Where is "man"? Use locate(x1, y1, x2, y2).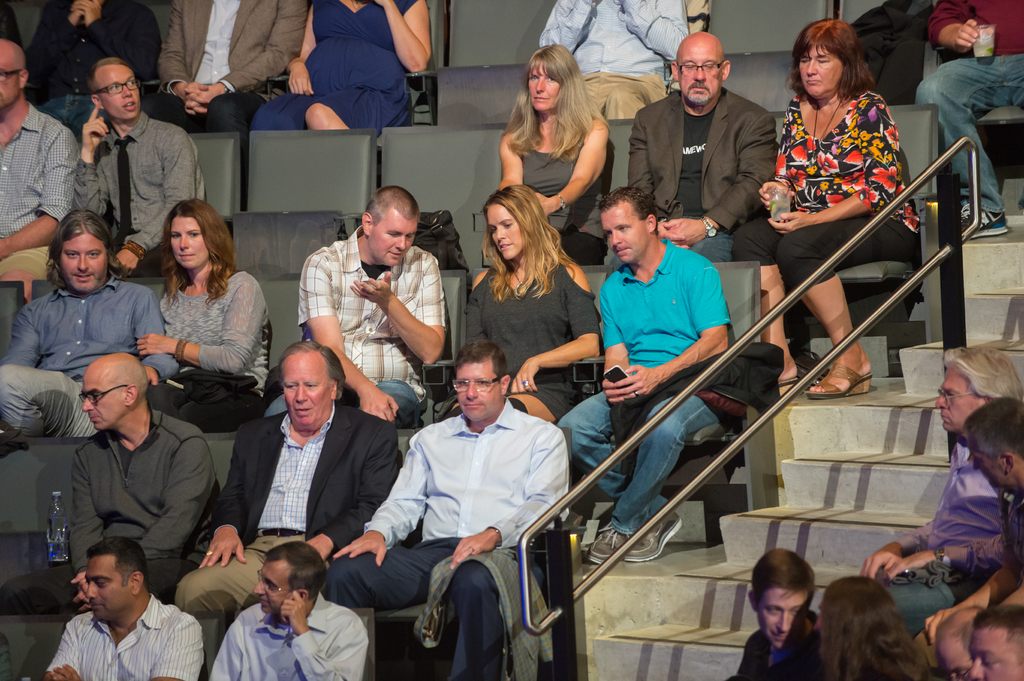
locate(537, 0, 689, 120).
